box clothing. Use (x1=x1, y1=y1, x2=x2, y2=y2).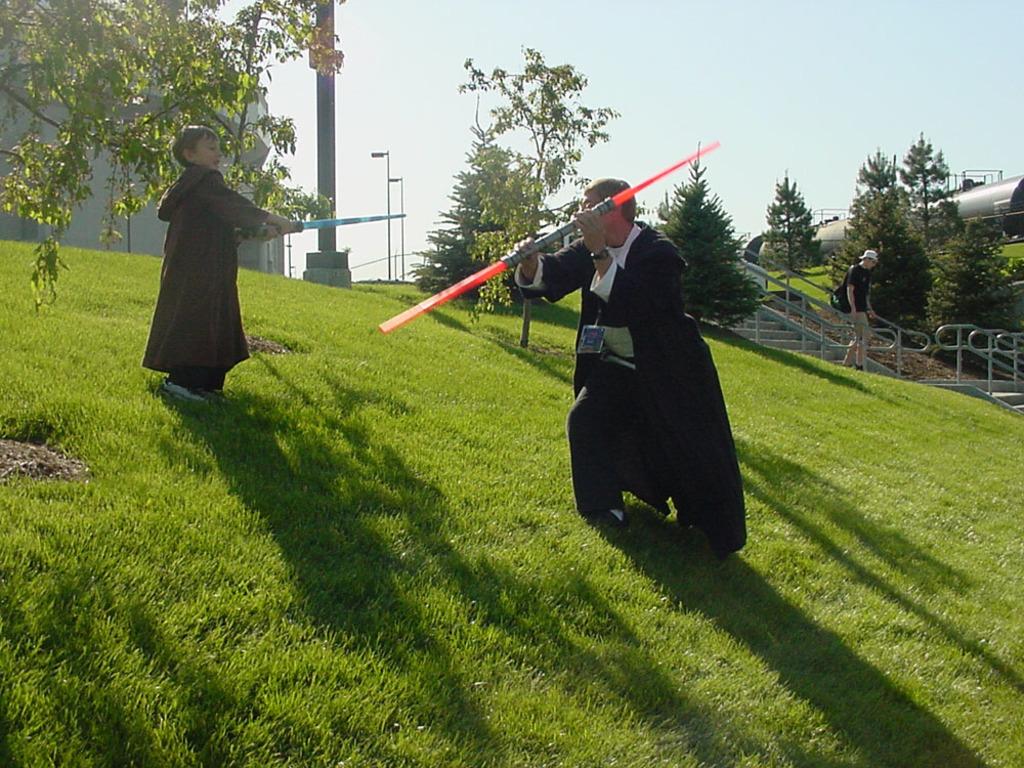
(x1=839, y1=257, x2=877, y2=341).
